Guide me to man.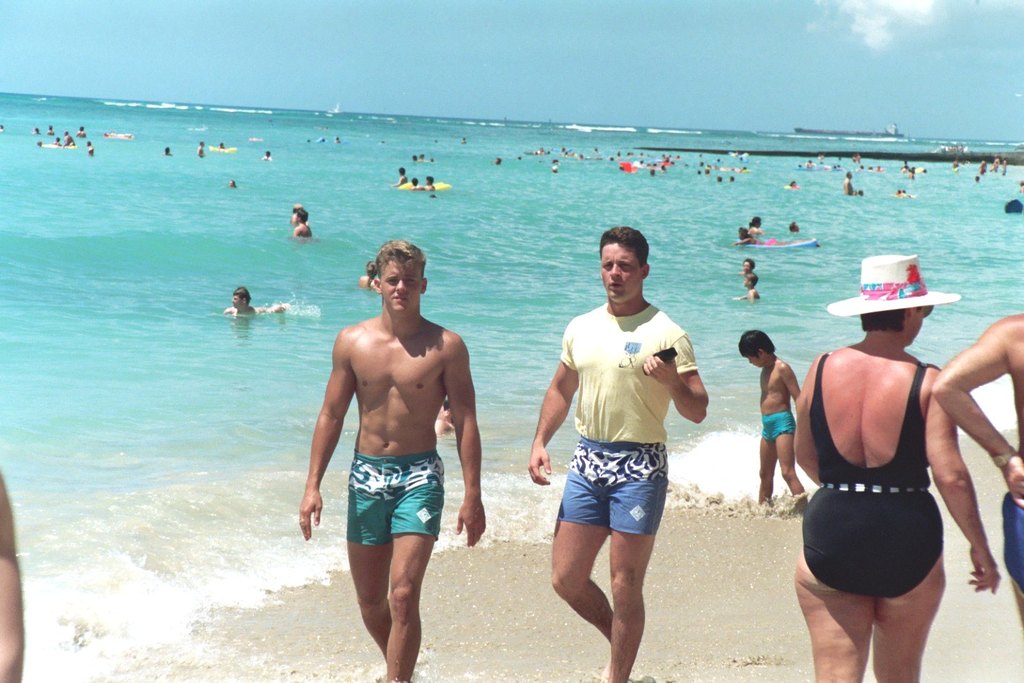
Guidance: crop(842, 170, 853, 197).
